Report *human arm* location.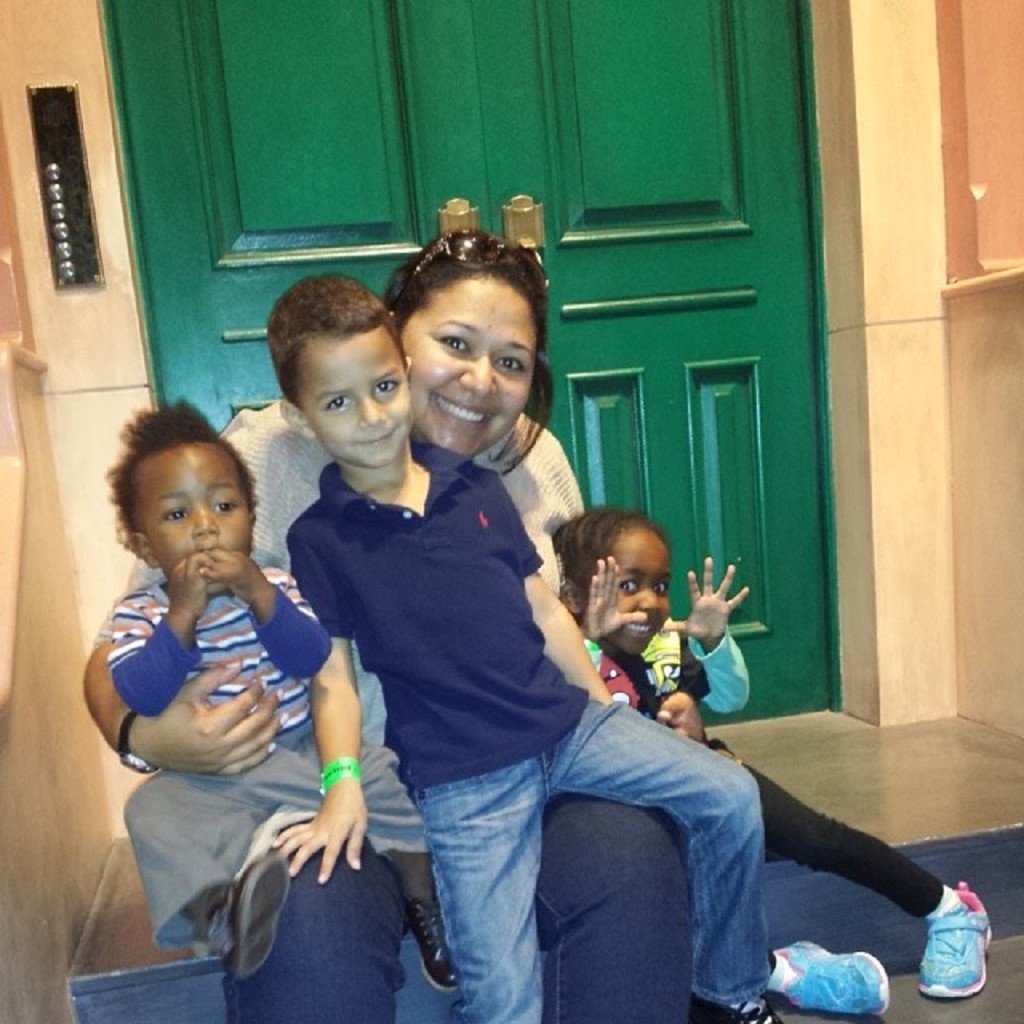
Report: left=269, top=501, right=386, bottom=896.
